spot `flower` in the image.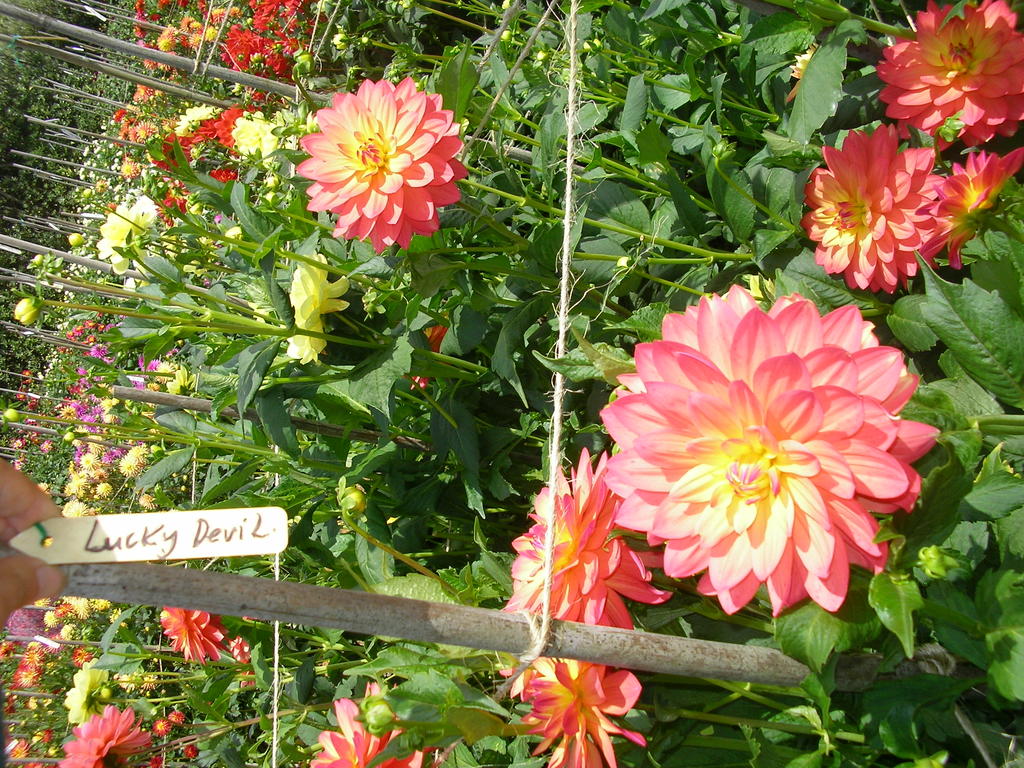
`flower` found at 497,657,646,767.
